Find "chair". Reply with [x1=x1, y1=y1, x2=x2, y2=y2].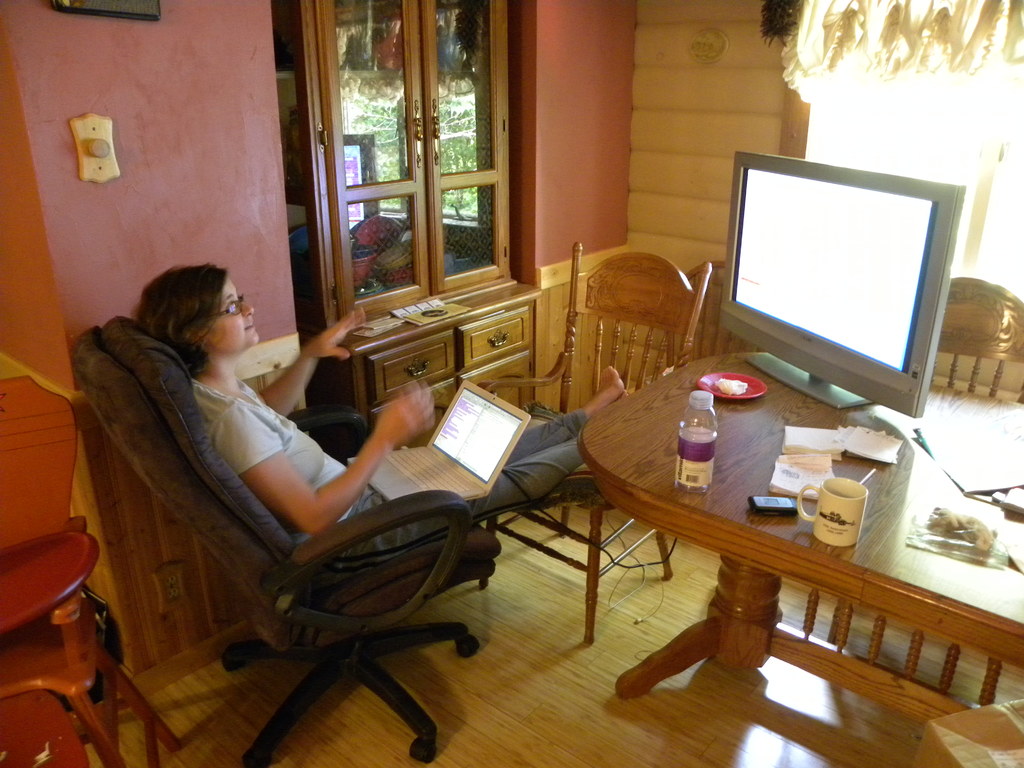
[x1=77, y1=346, x2=499, y2=748].
